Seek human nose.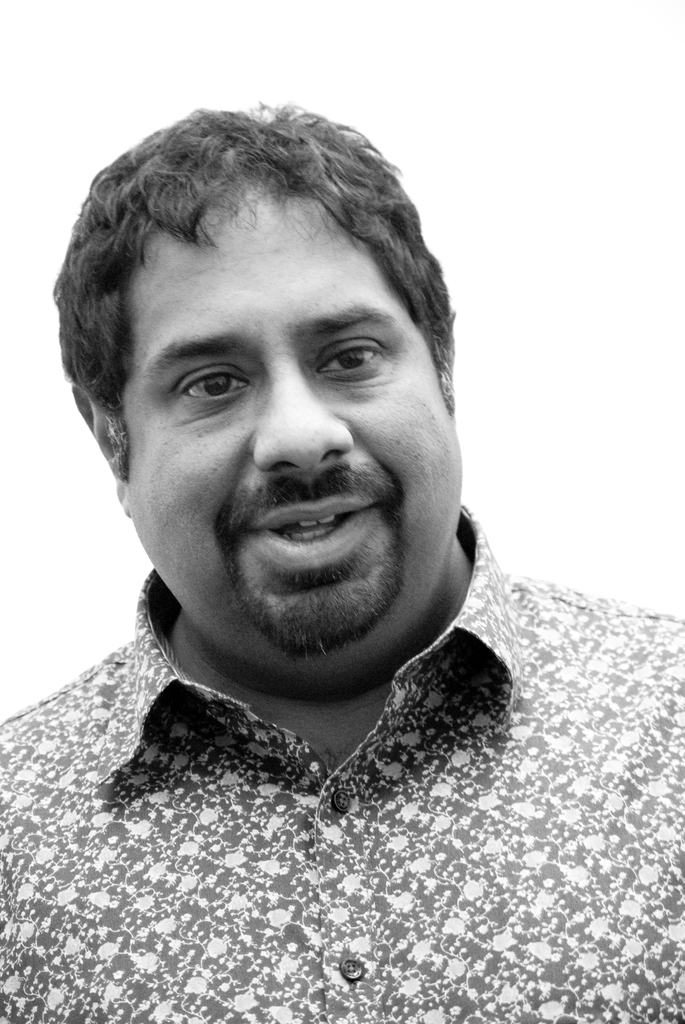
<bbox>249, 360, 359, 476</bbox>.
